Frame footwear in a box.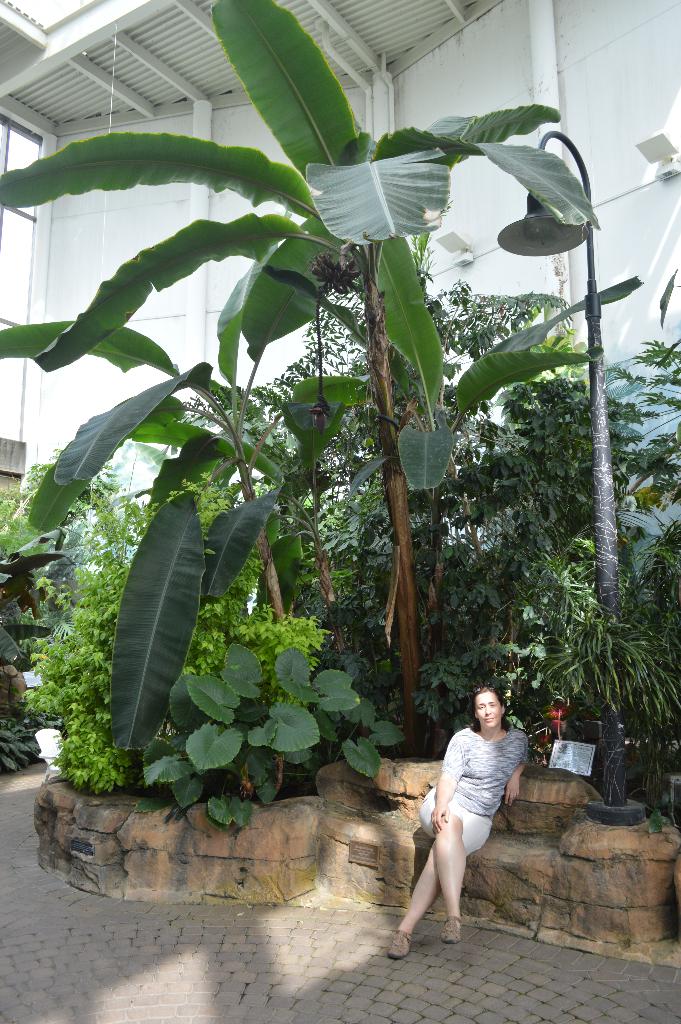
391,924,417,960.
